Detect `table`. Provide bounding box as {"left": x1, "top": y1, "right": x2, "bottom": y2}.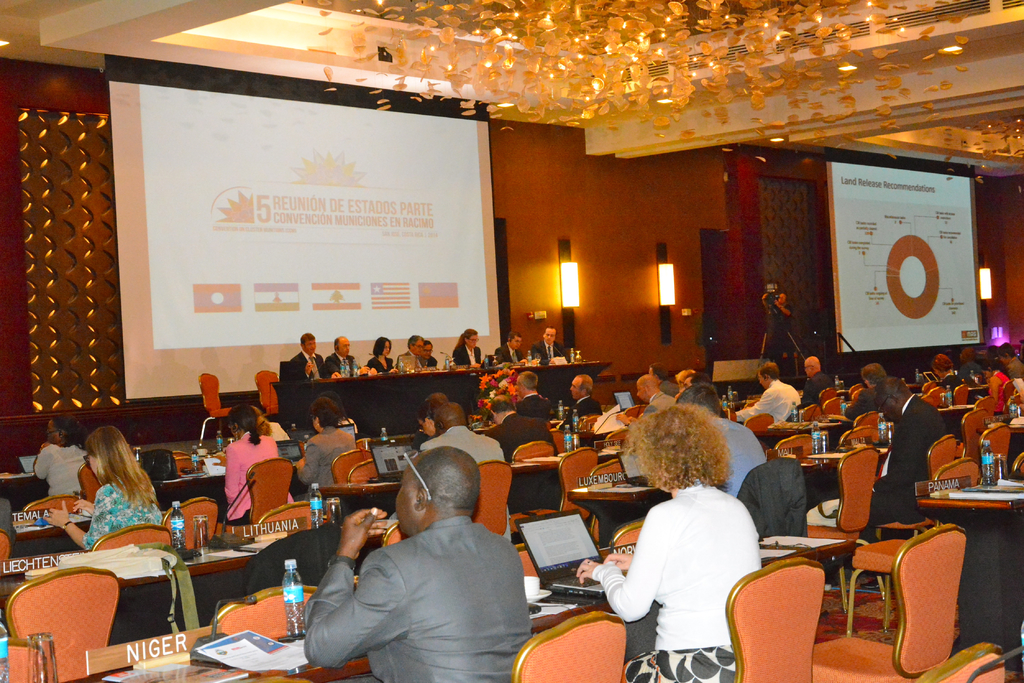
{"left": 13, "top": 504, "right": 90, "bottom": 545}.
